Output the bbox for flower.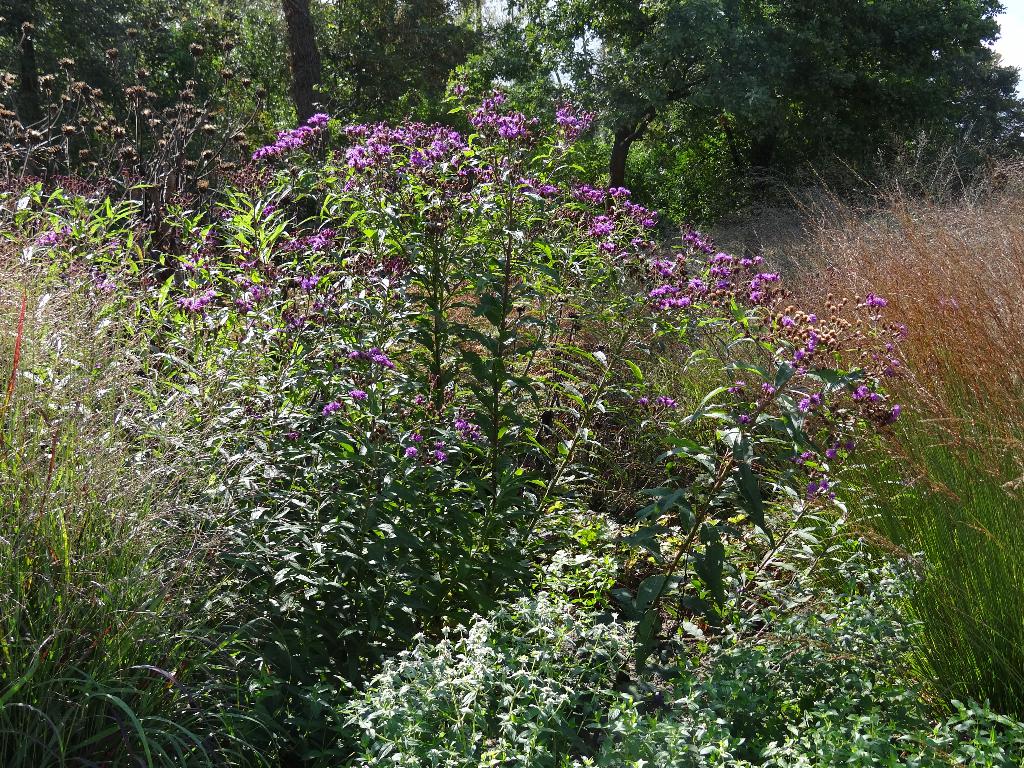
{"left": 808, "top": 333, "right": 818, "bottom": 347}.
